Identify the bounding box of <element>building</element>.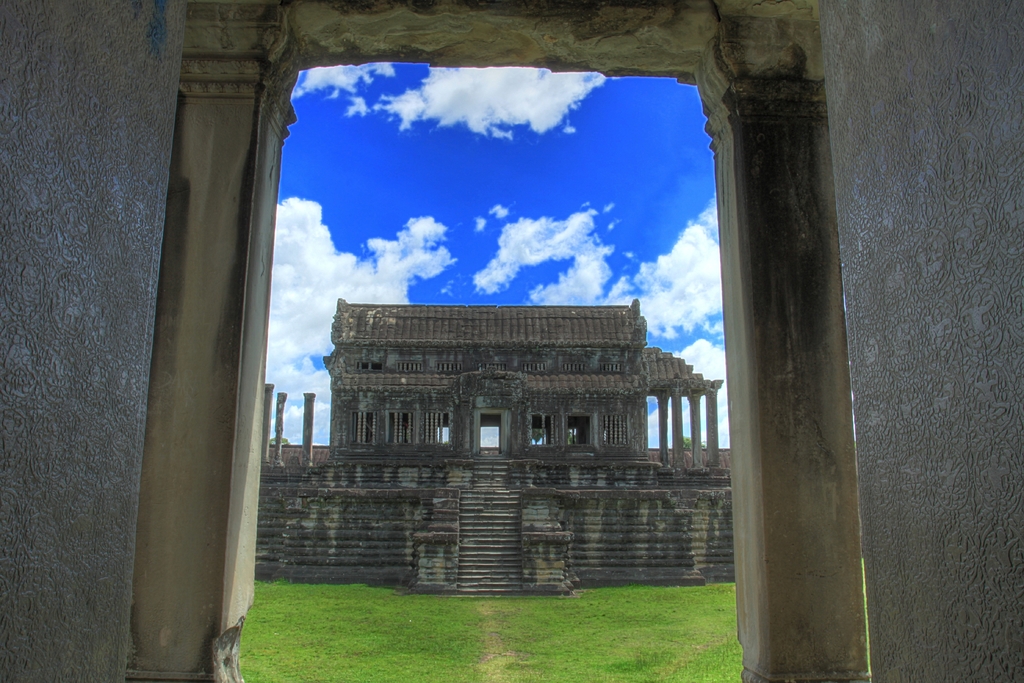
[257,300,736,597].
